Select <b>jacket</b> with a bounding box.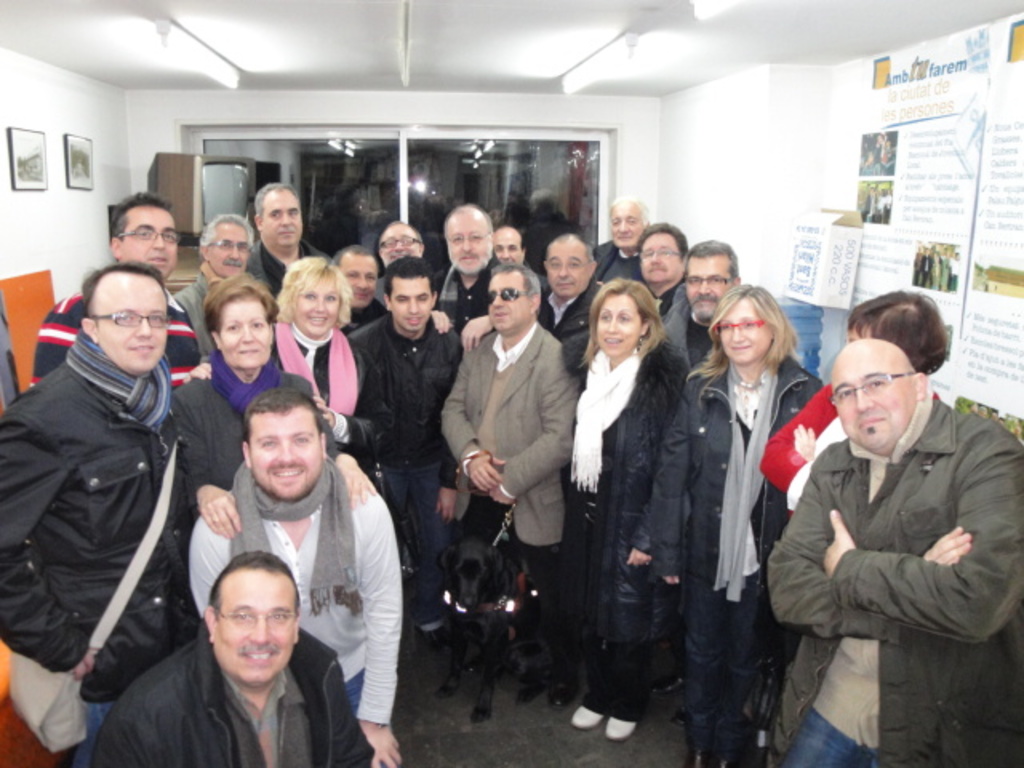
box(90, 634, 378, 766).
